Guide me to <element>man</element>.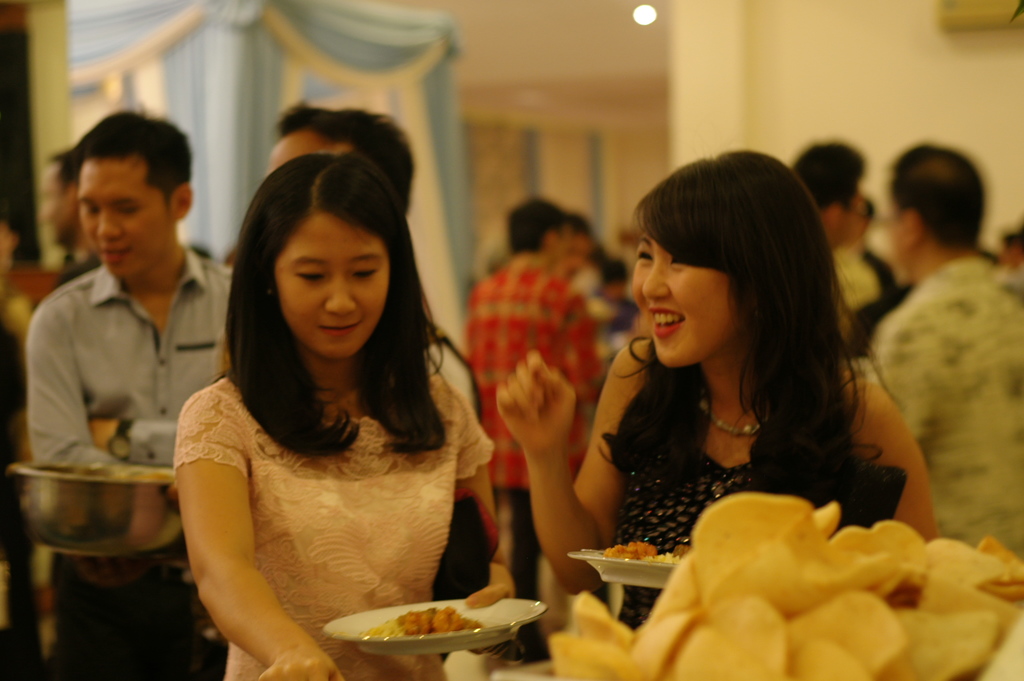
Guidance: x1=852 y1=139 x2=1023 y2=528.
